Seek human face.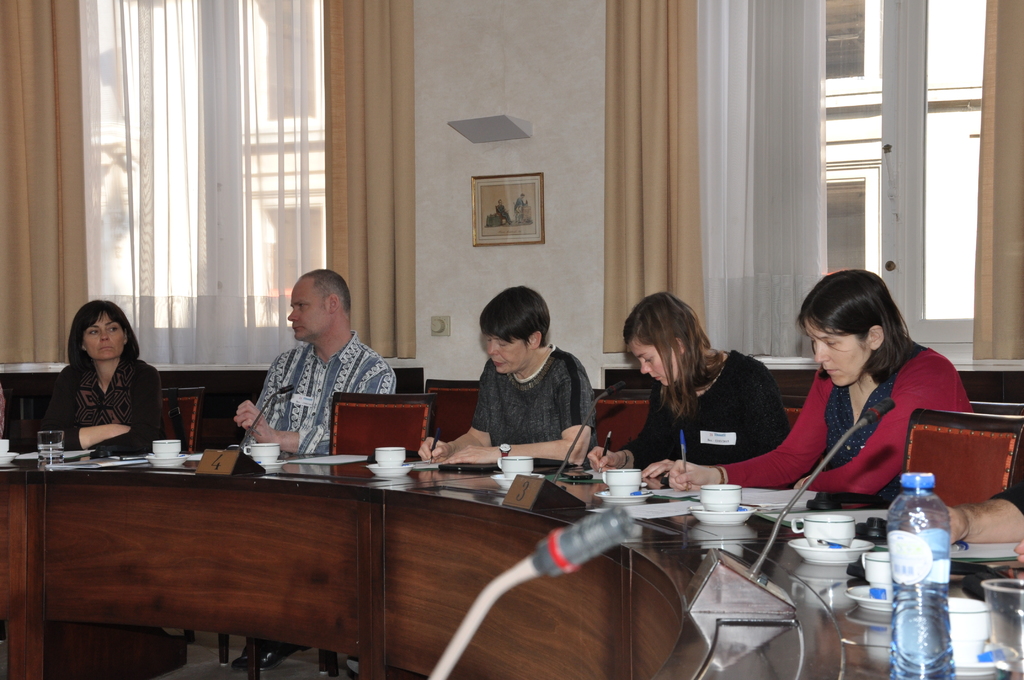
84, 312, 128, 362.
